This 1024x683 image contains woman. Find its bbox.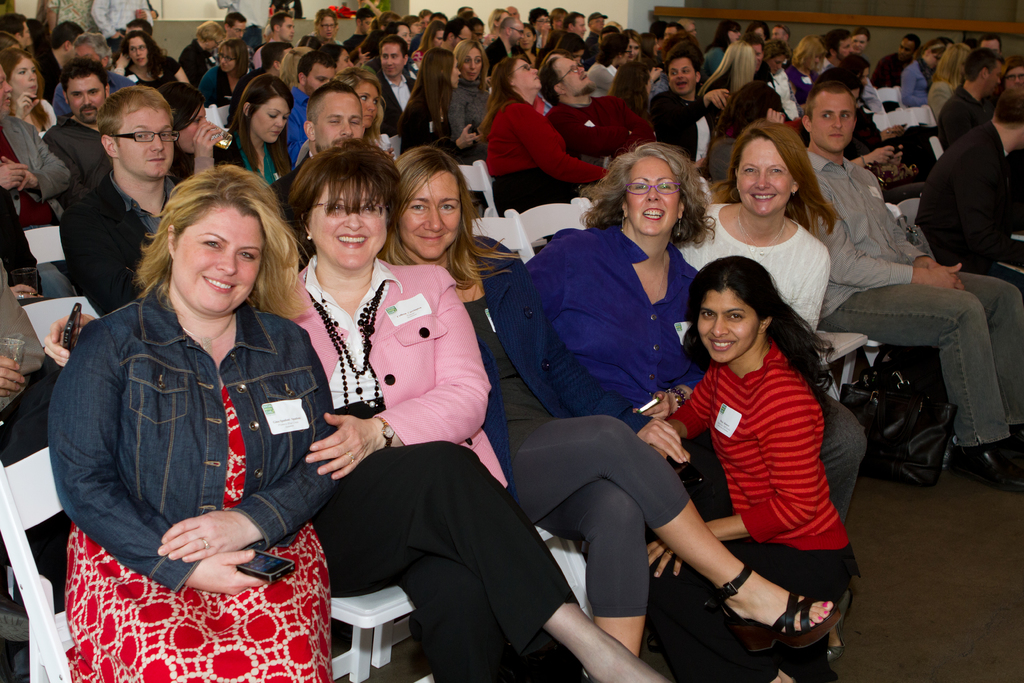
201/38/248/99.
